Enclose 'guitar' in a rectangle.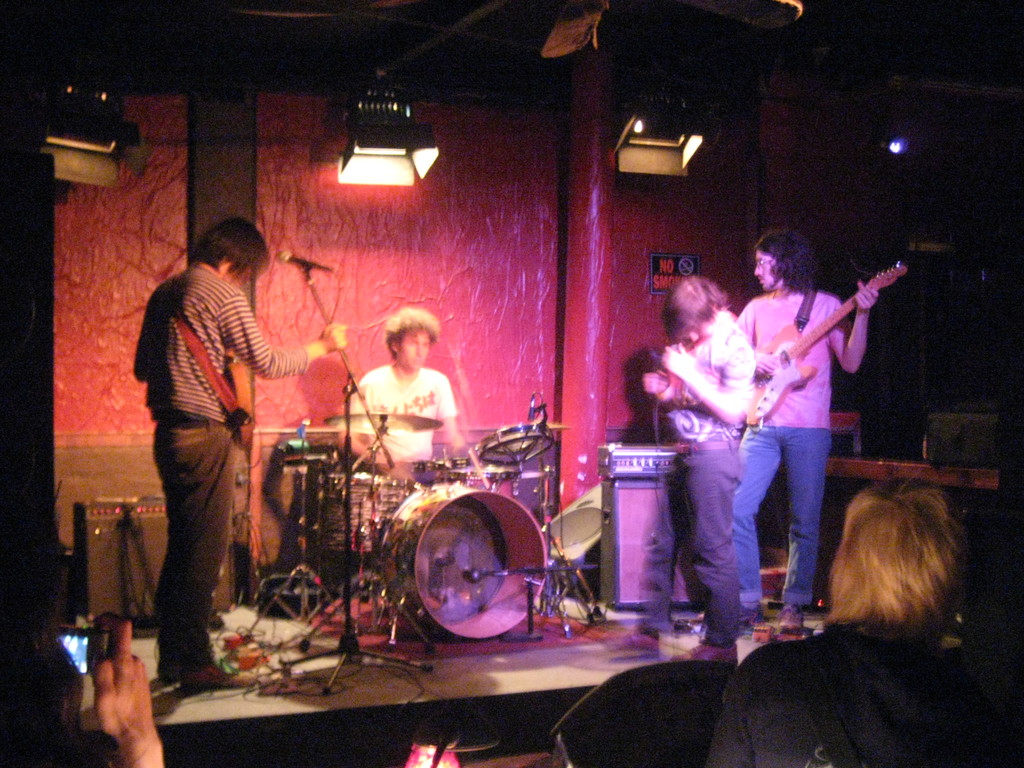
BBox(218, 342, 257, 452).
